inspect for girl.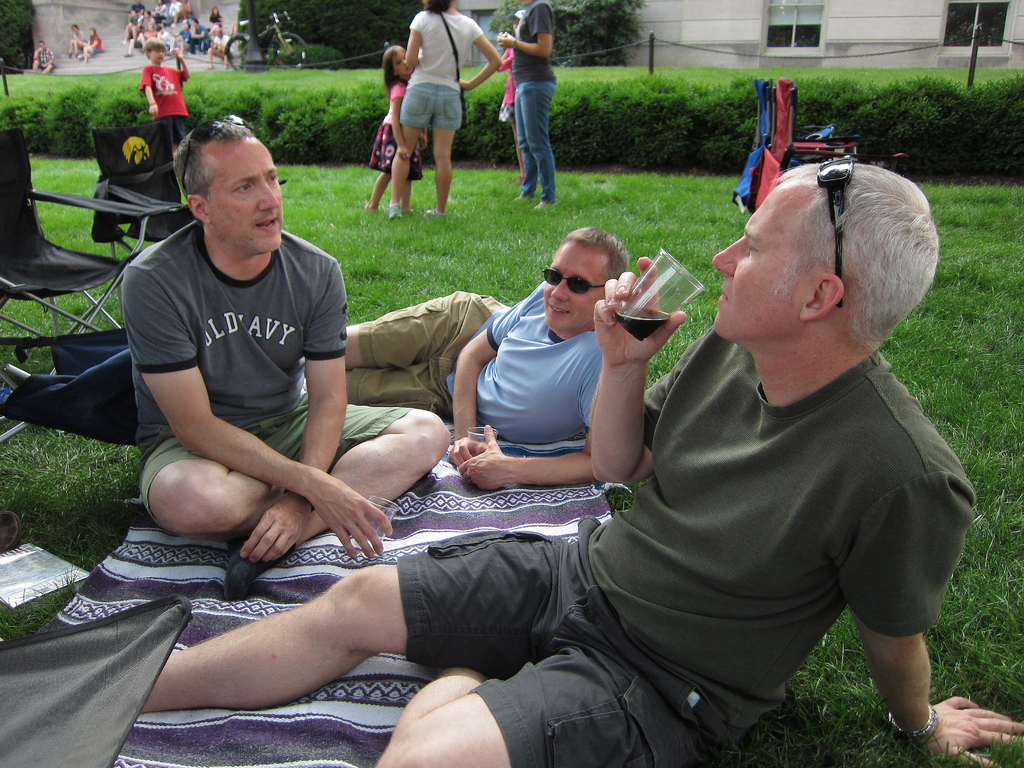
Inspection: 207/11/232/72.
